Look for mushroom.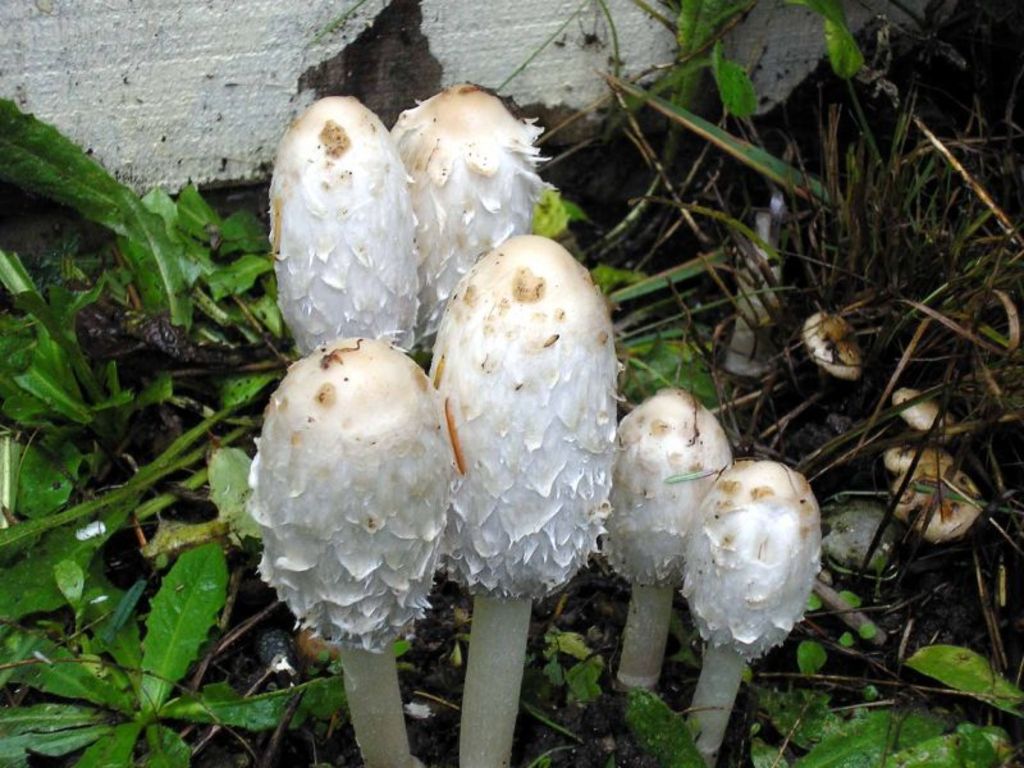
Found: bbox(795, 301, 859, 408).
